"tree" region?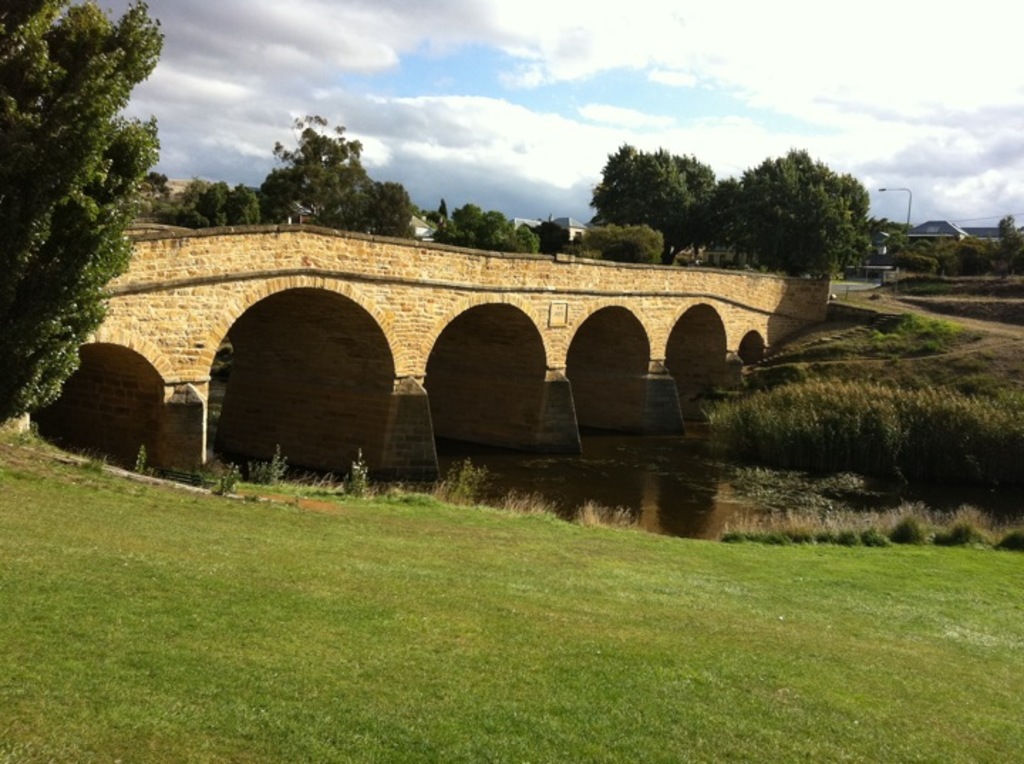
box=[139, 186, 206, 230]
